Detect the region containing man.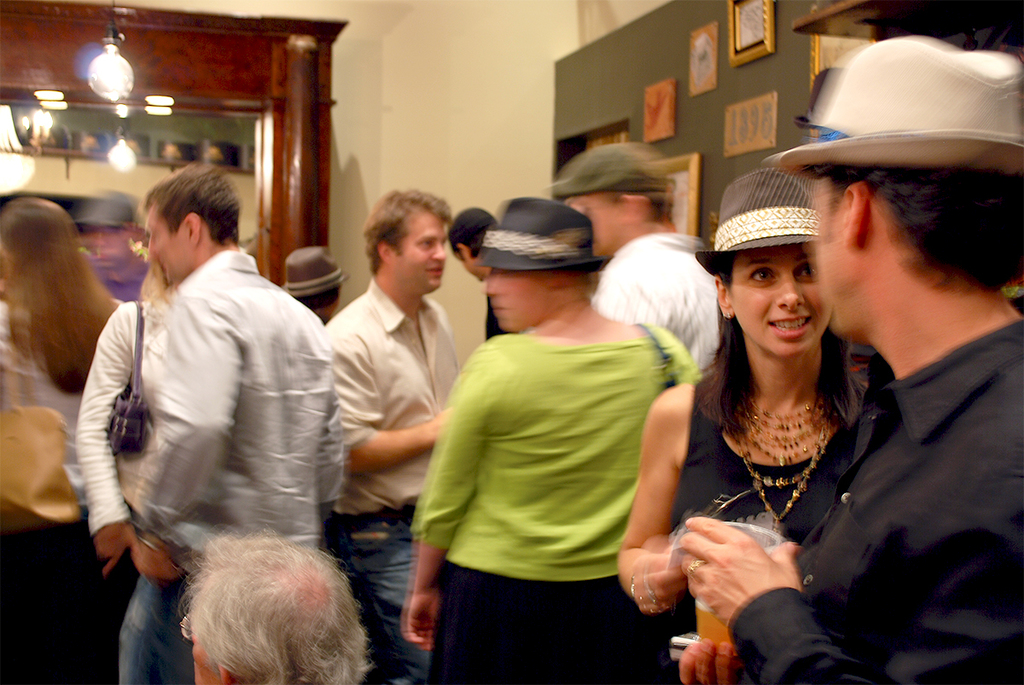
{"left": 678, "top": 35, "right": 1023, "bottom": 684}.
